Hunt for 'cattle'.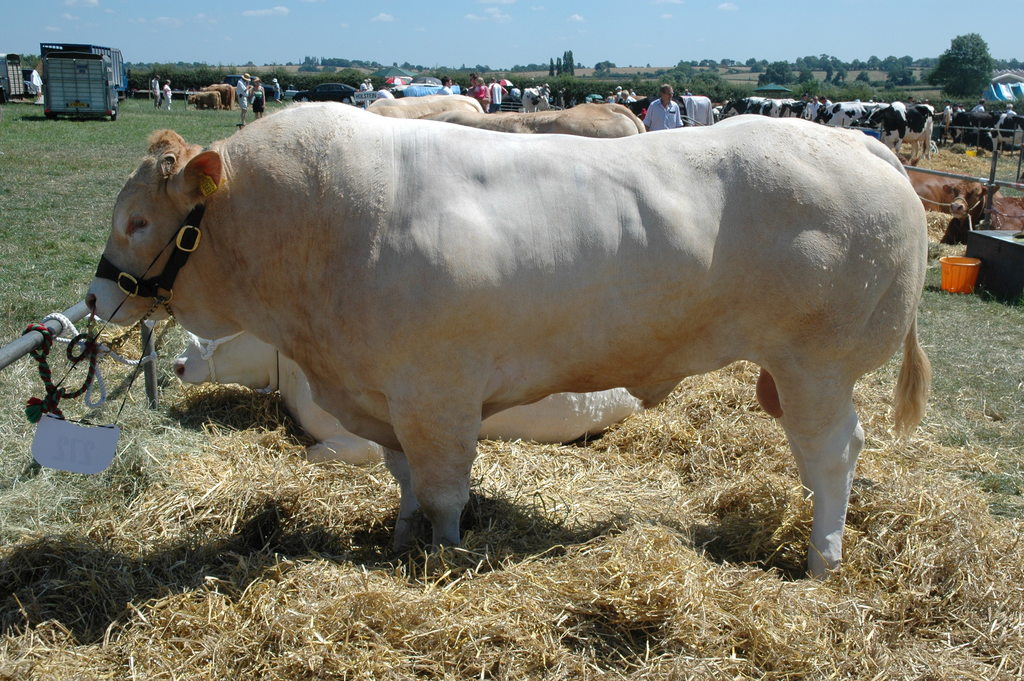
Hunted down at [x1=521, y1=89, x2=550, y2=113].
